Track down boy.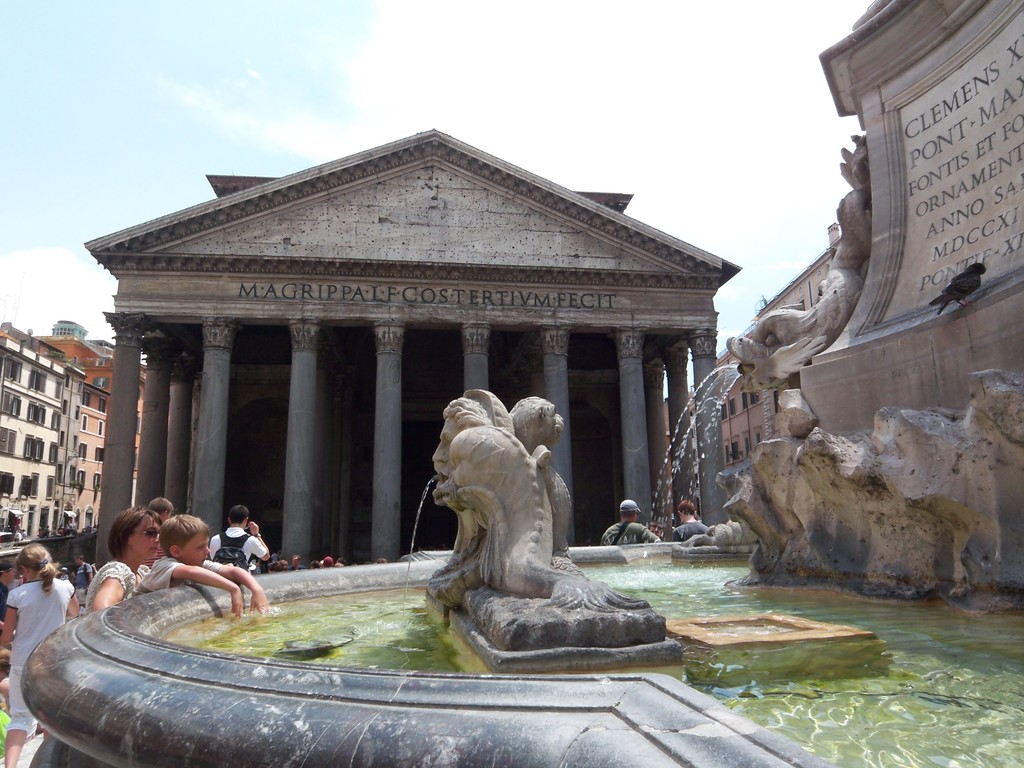
Tracked to bbox=[132, 518, 273, 628].
